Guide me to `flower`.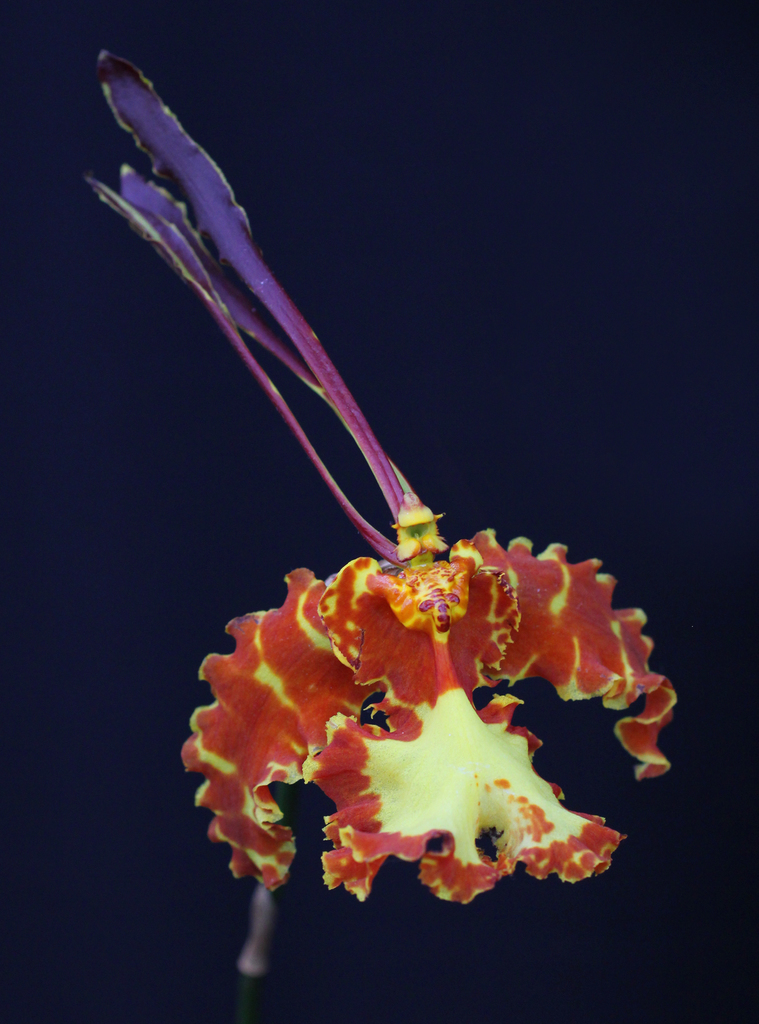
Guidance: l=193, t=488, r=666, b=895.
